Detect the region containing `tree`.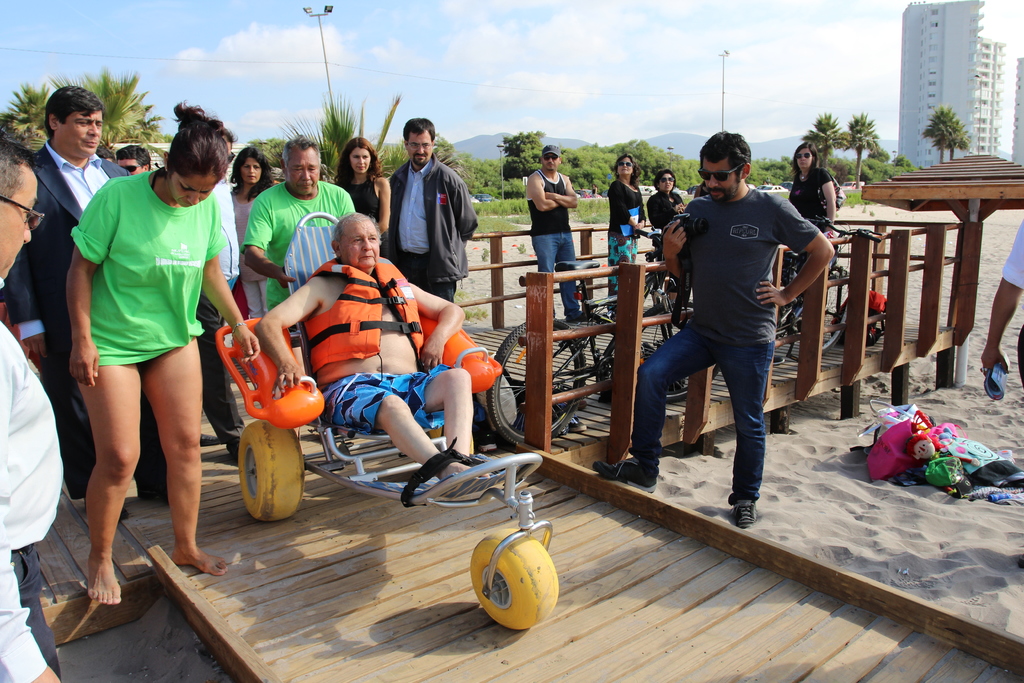
[x1=842, y1=113, x2=878, y2=190].
